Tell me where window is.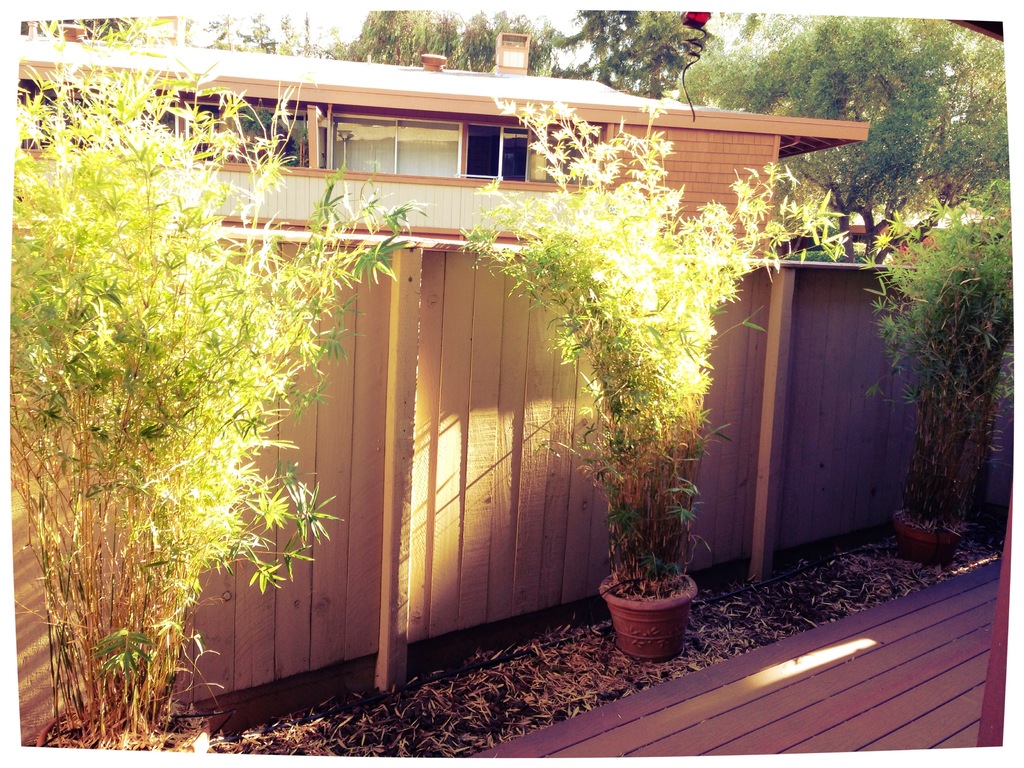
window is at 281 91 571 177.
